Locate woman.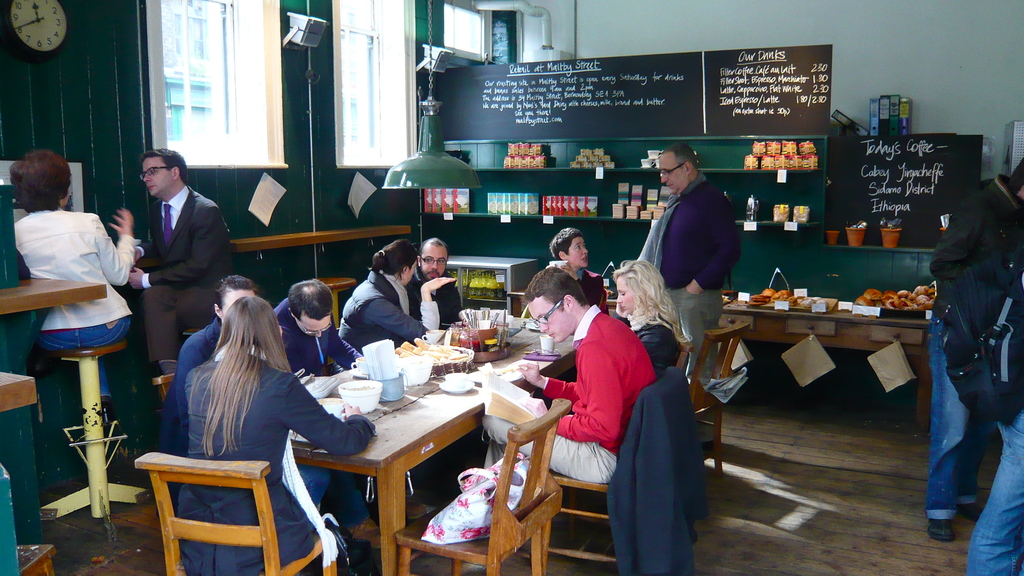
Bounding box: 10, 148, 133, 427.
